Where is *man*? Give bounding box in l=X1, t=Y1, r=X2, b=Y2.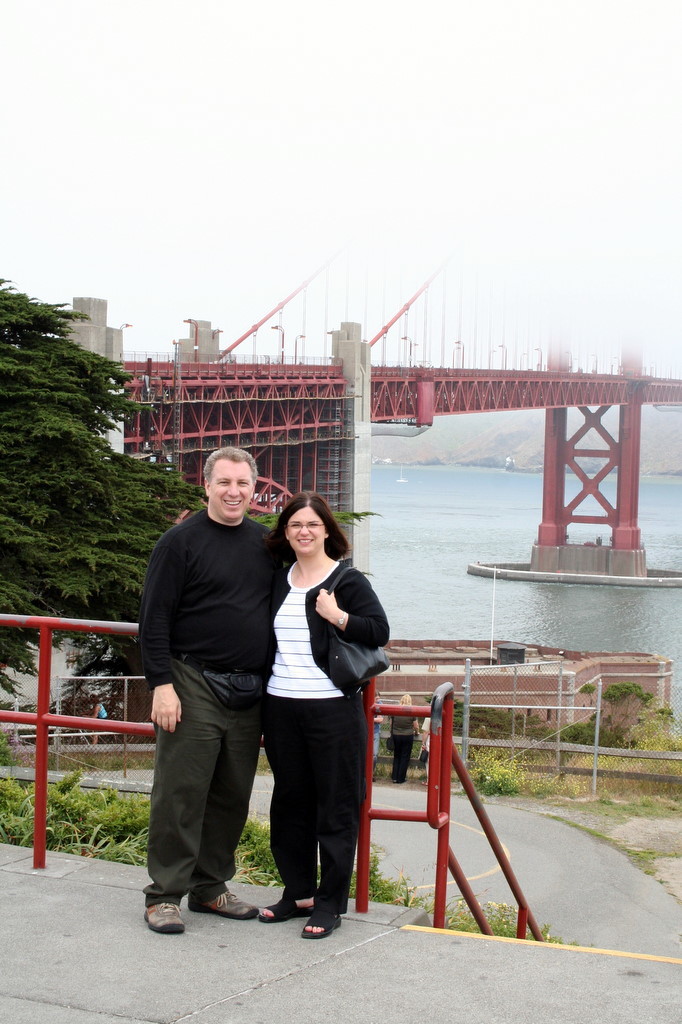
l=137, t=427, r=292, b=943.
